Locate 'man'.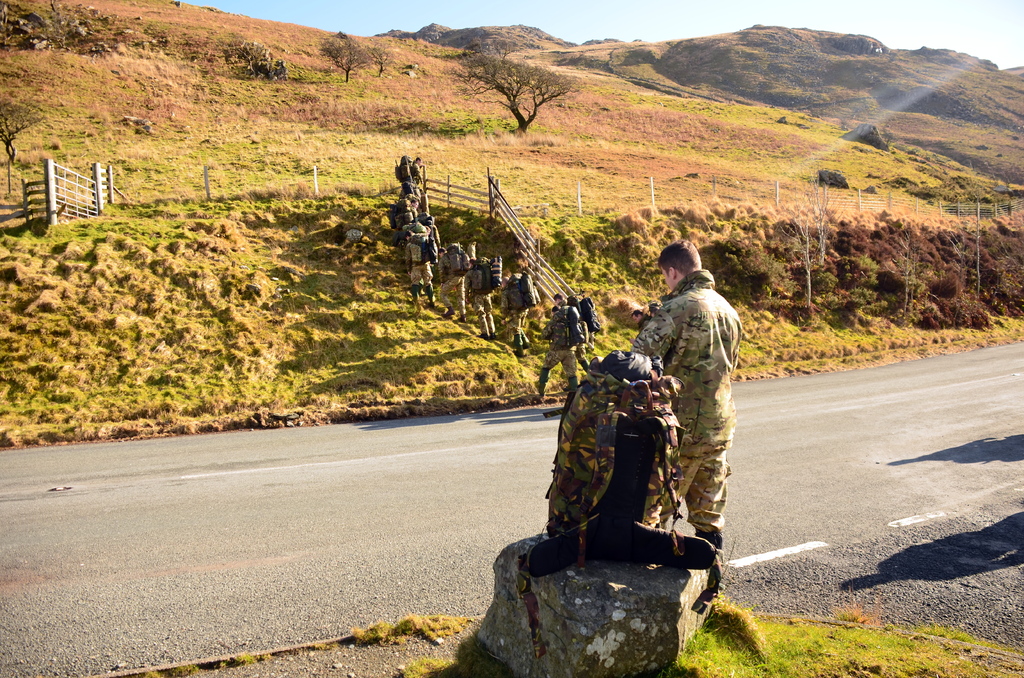
Bounding box: select_region(555, 289, 600, 375).
